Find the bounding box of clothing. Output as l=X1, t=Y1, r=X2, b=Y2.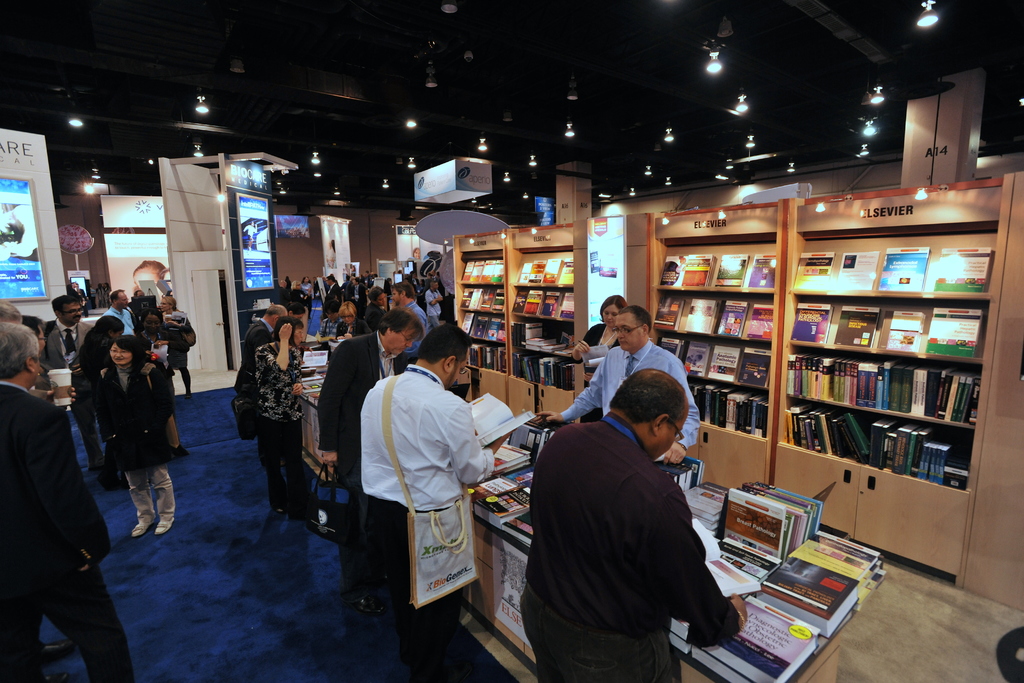
l=367, t=363, r=506, b=670.
